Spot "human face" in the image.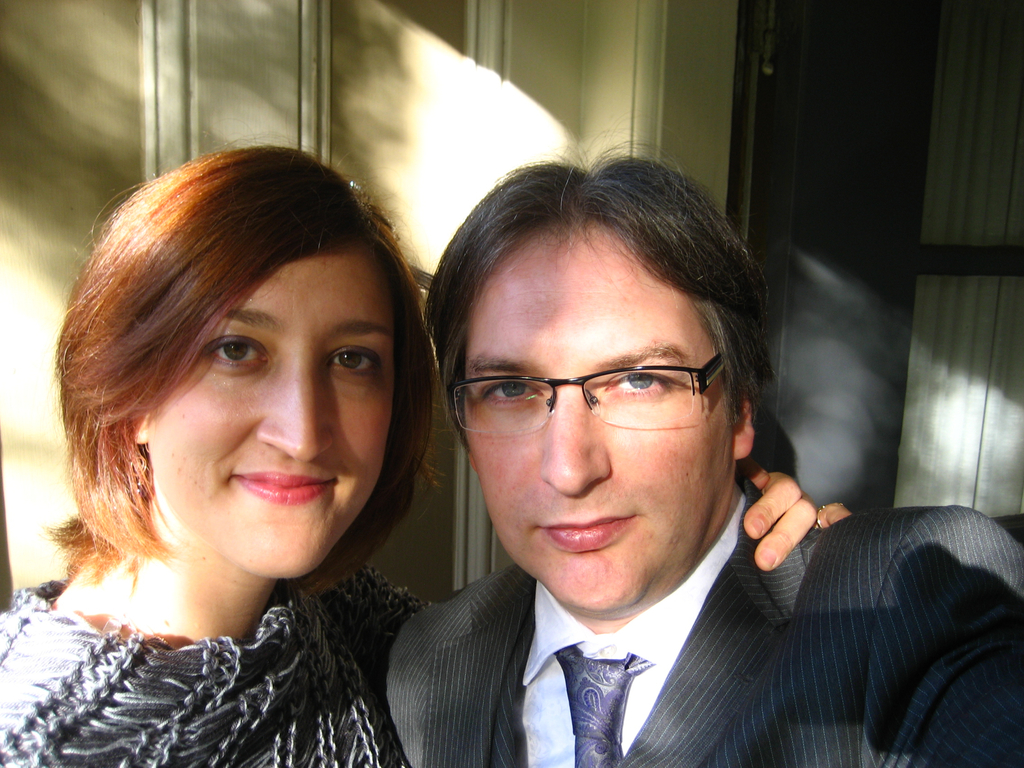
"human face" found at <region>456, 220, 731, 613</region>.
